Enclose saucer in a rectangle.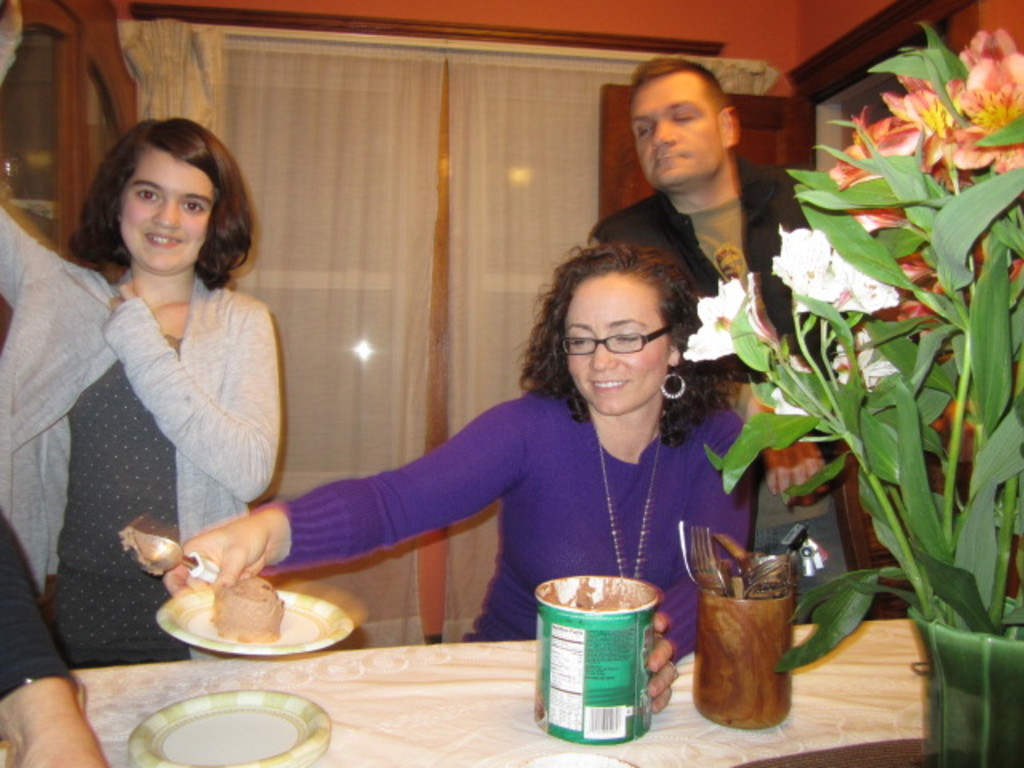
[158, 581, 360, 658].
